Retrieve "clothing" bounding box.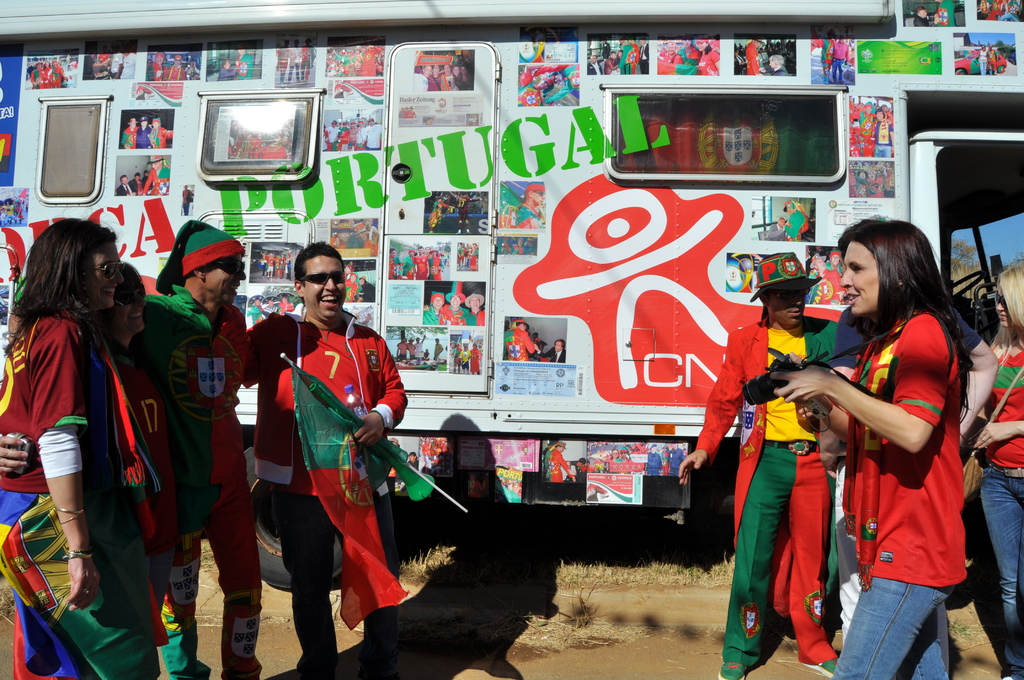
Bounding box: left=844, top=309, right=960, bottom=679.
